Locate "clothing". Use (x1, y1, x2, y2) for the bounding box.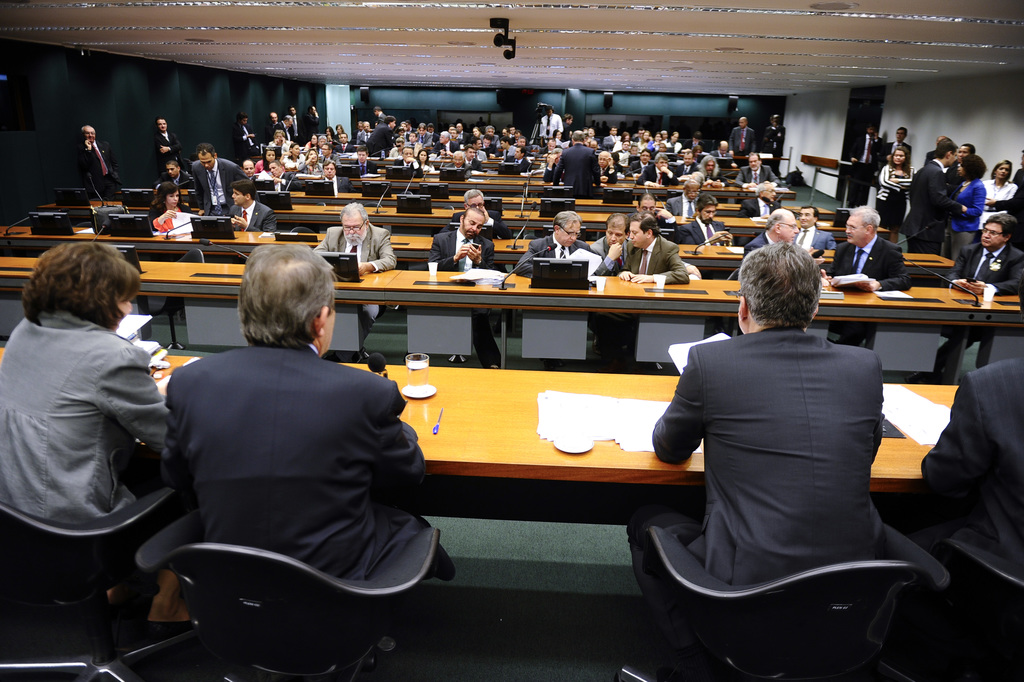
(877, 153, 908, 227).
